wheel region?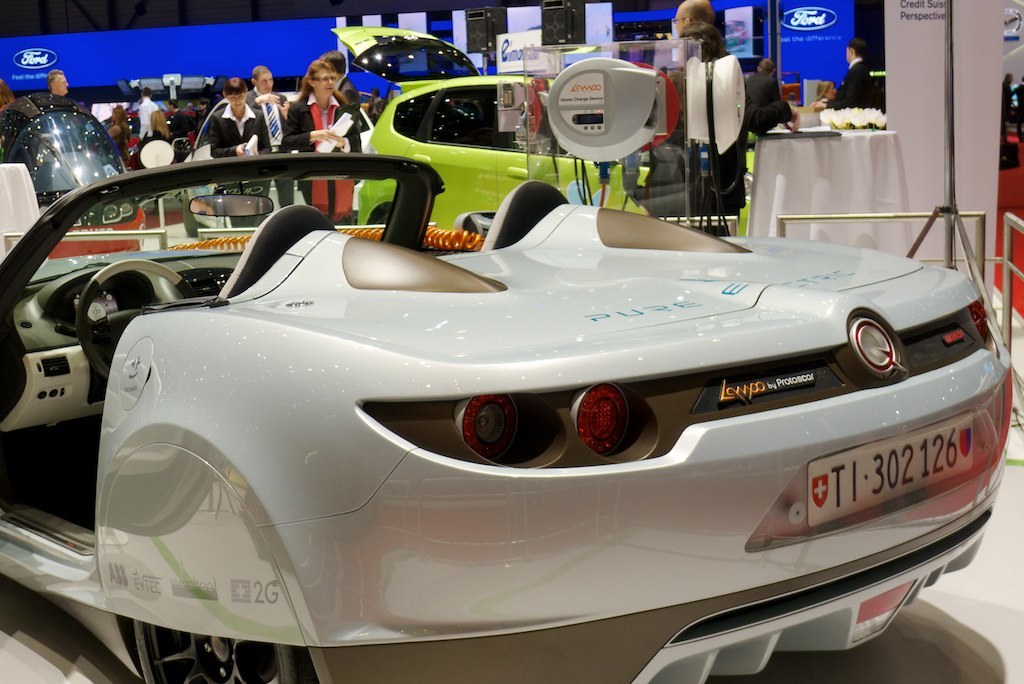
crop(134, 616, 301, 683)
